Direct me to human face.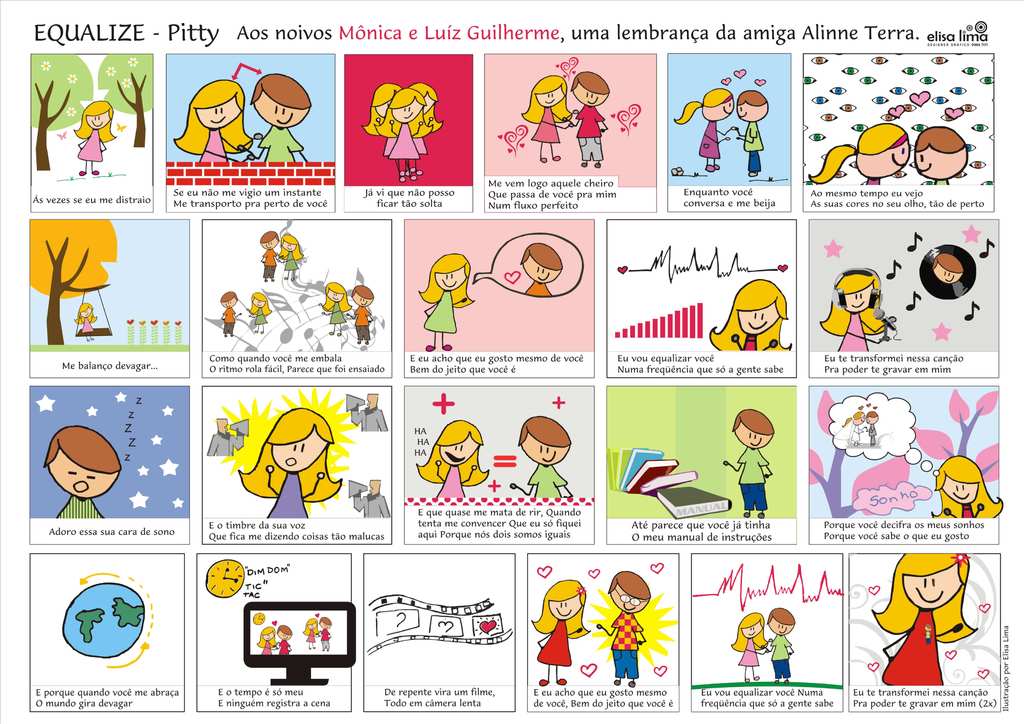
Direction: detection(194, 93, 242, 133).
